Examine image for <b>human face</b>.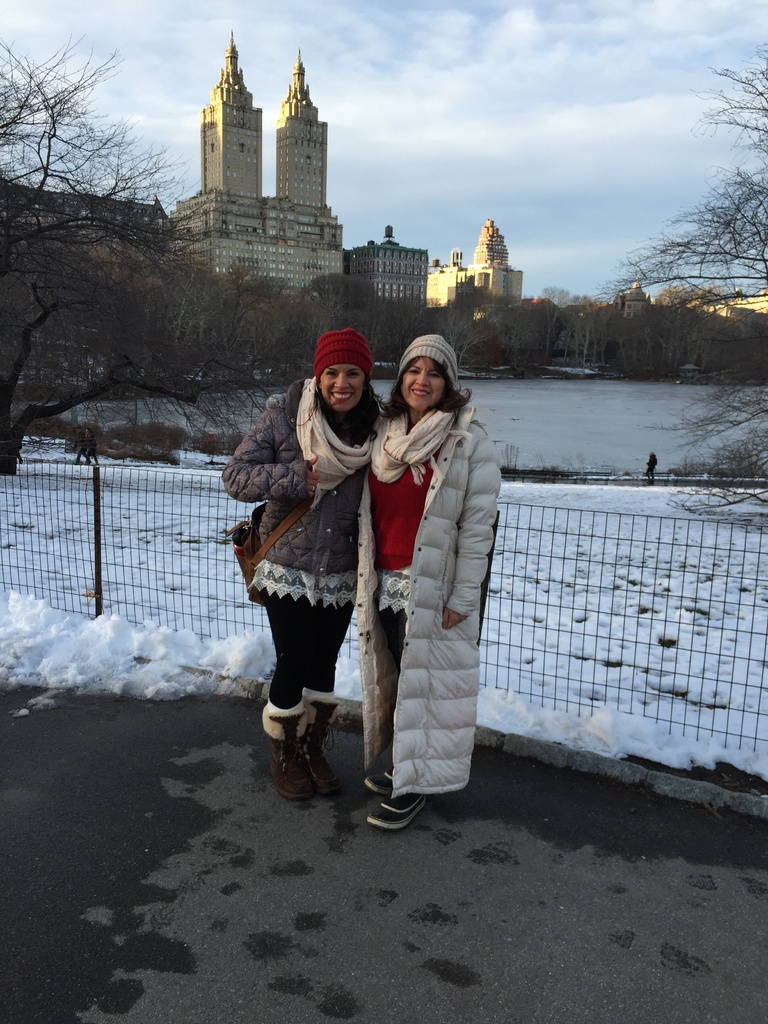
Examination result: 397, 359, 441, 412.
